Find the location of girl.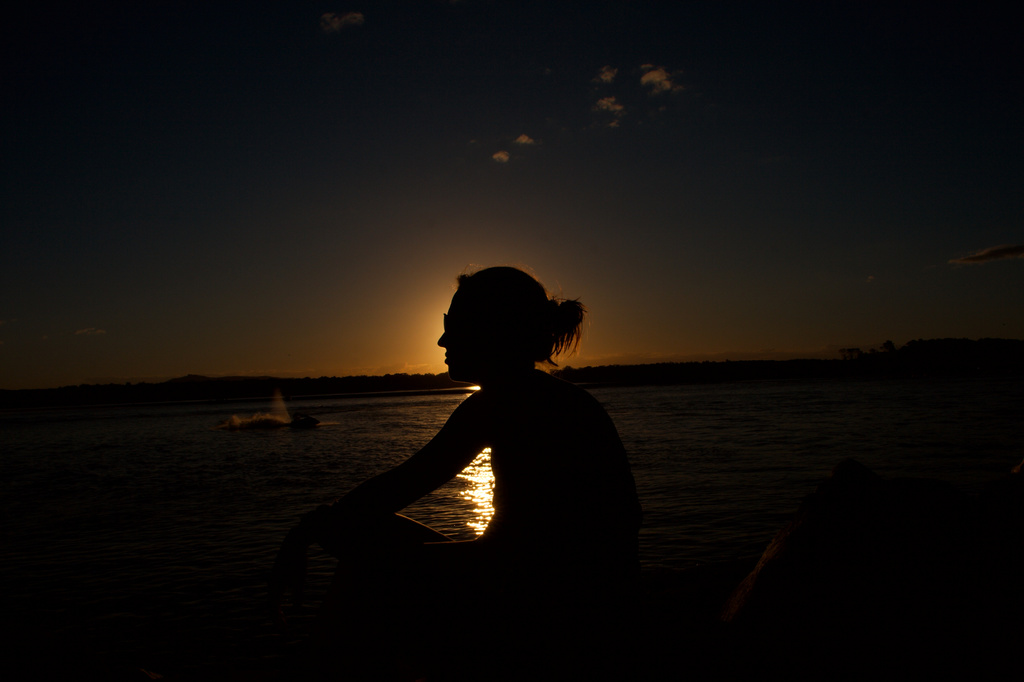
Location: 276 257 644 622.
